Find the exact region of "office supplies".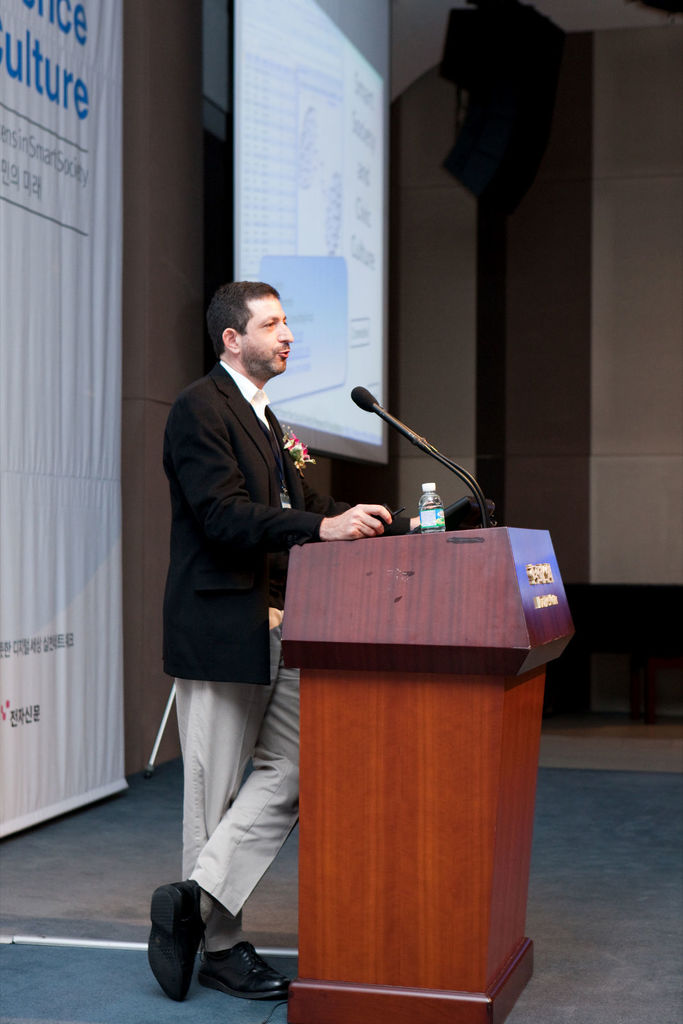
Exact region: x1=346, y1=383, x2=515, y2=531.
